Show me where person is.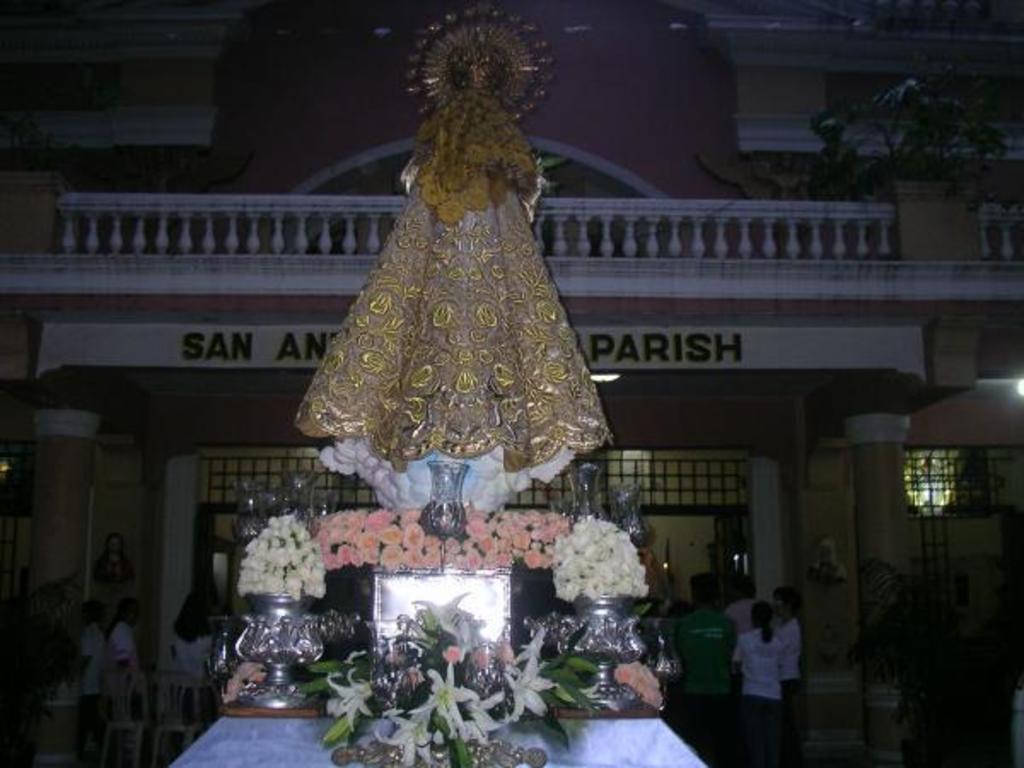
person is at [171,584,217,720].
